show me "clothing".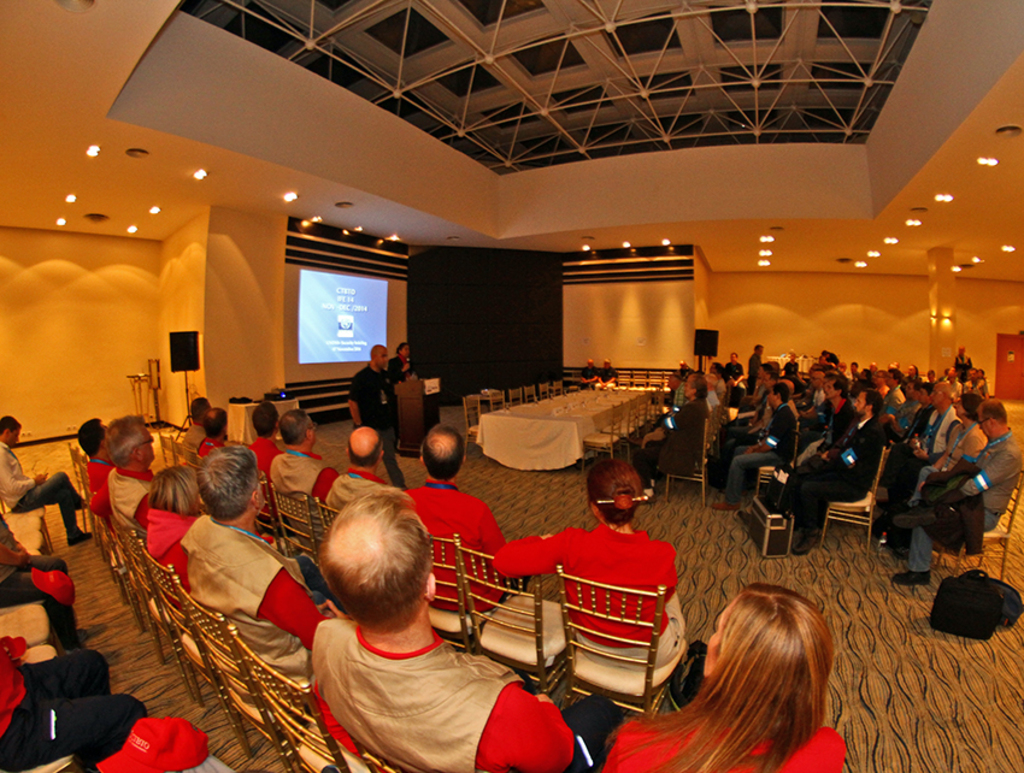
"clothing" is here: <region>594, 366, 611, 377</region>.
